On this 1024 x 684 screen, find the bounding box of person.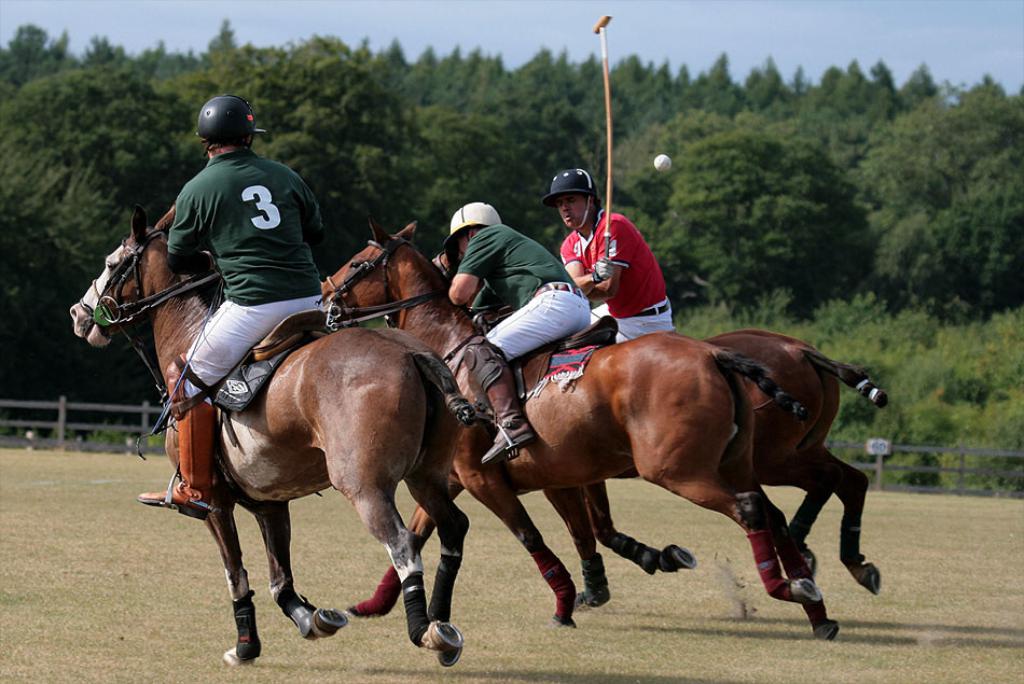
Bounding box: crop(558, 189, 677, 362).
